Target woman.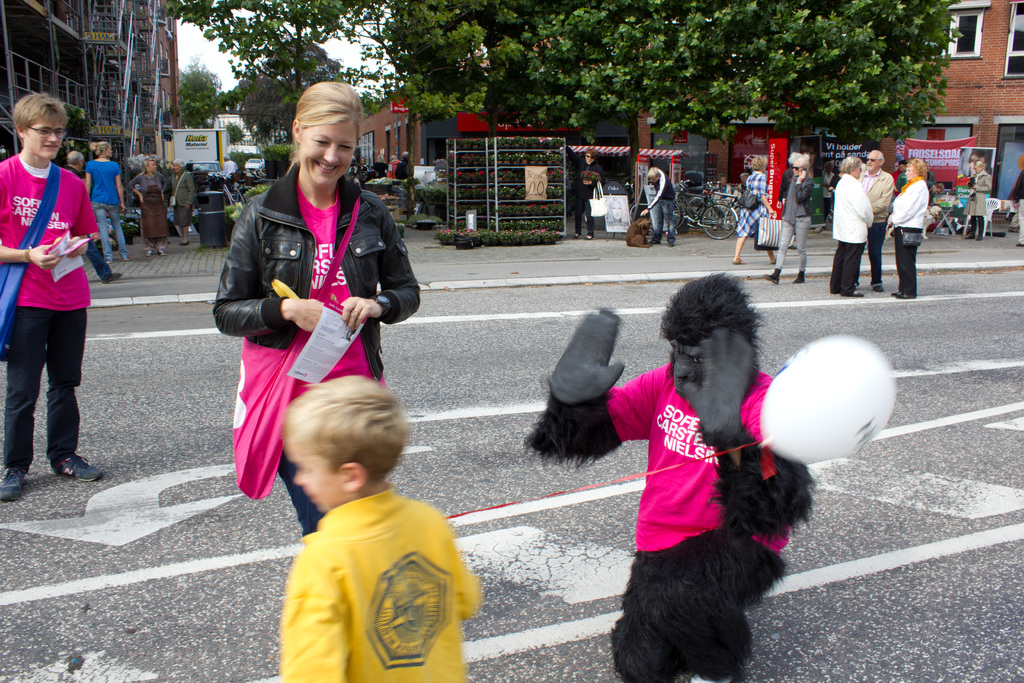
Target region: 731, 152, 776, 263.
